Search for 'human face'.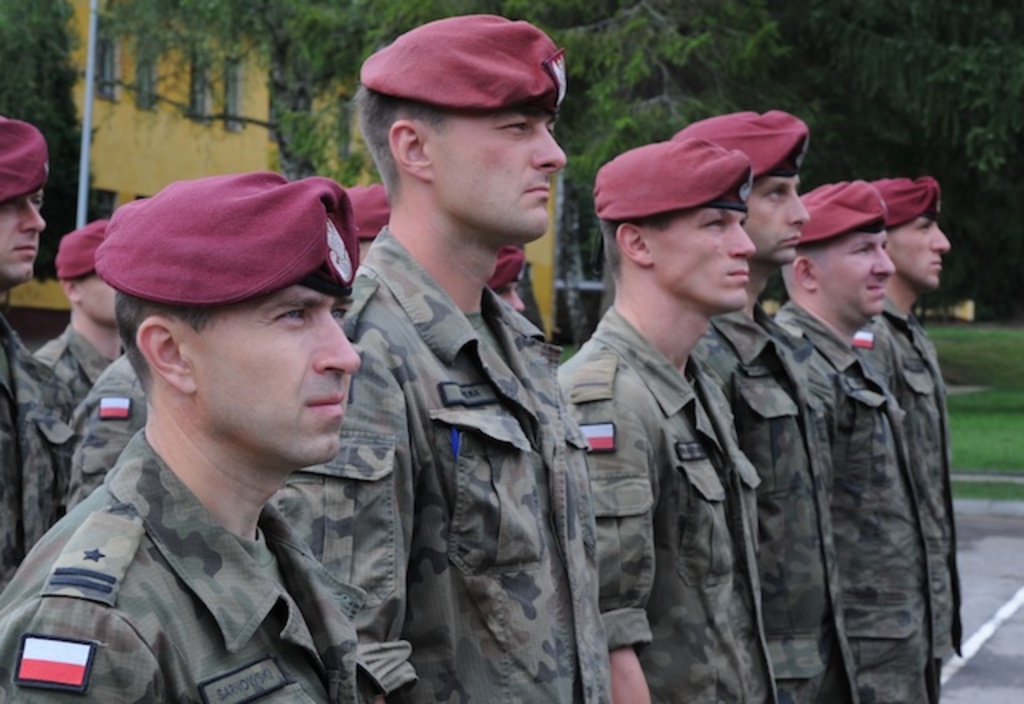
Found at box=[0, 182, 46, 286].
